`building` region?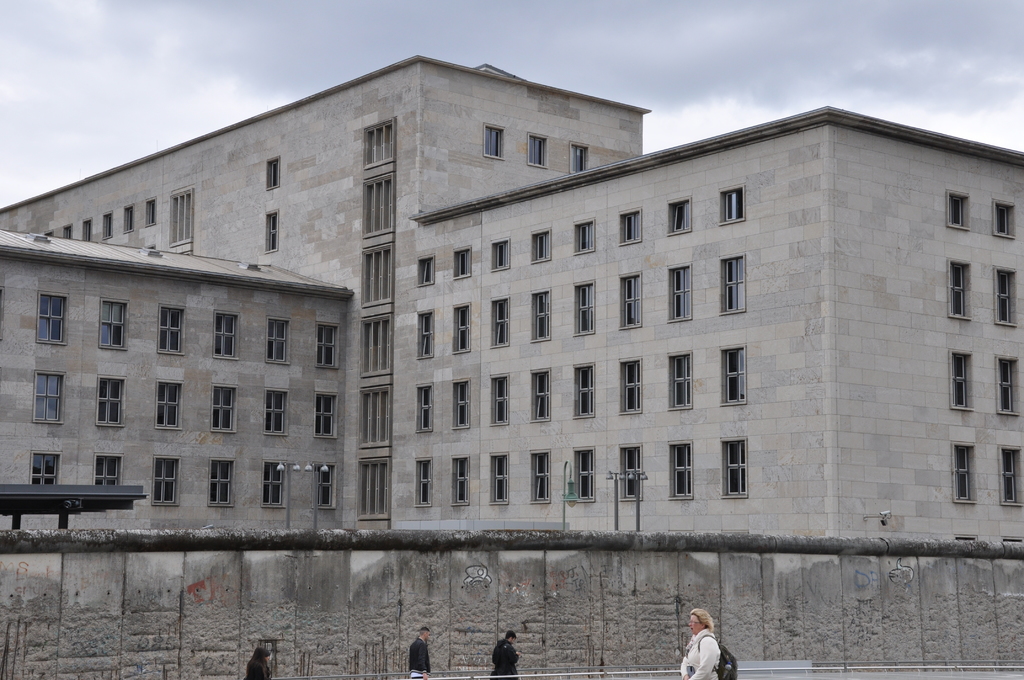
bbox=[2, 52, 1023, 679]
